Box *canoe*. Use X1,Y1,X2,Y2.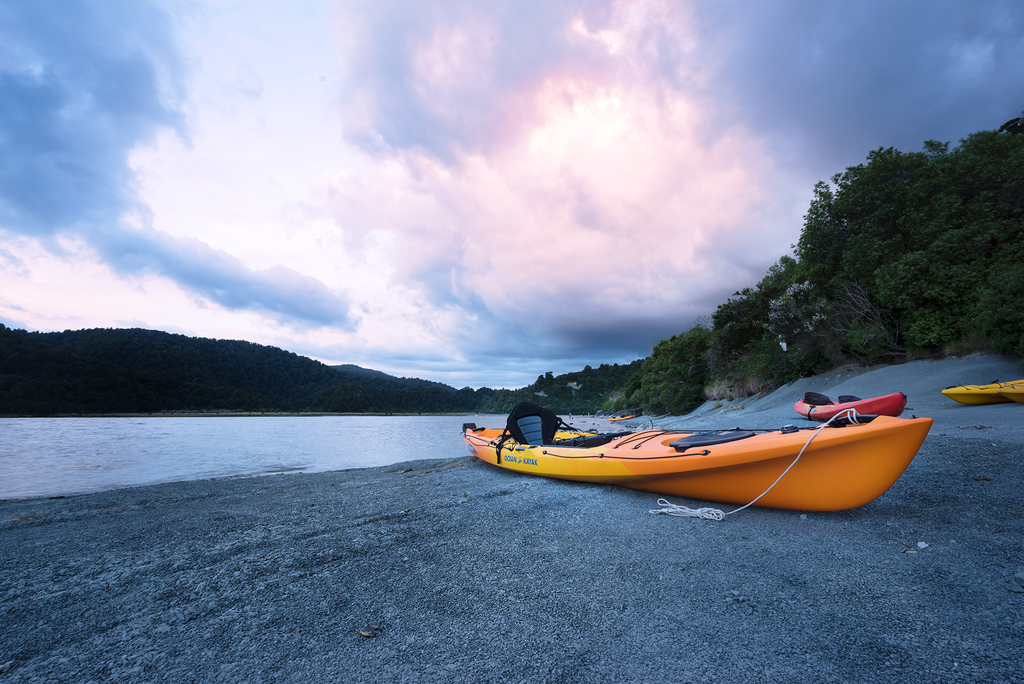
947,378,1023,406.
